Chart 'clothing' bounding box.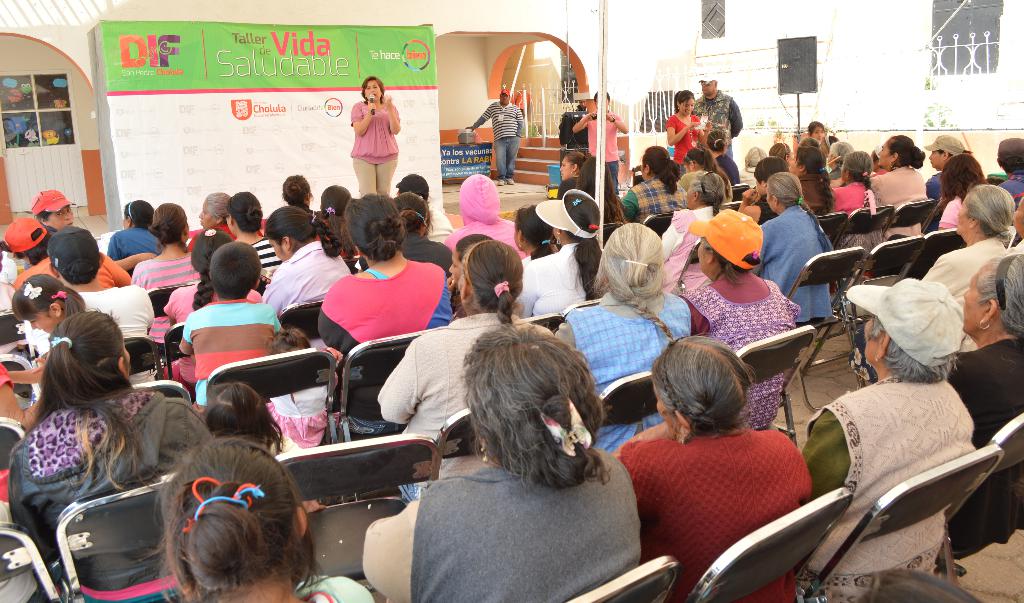
Charted: region(375, 307, 548, 455).
